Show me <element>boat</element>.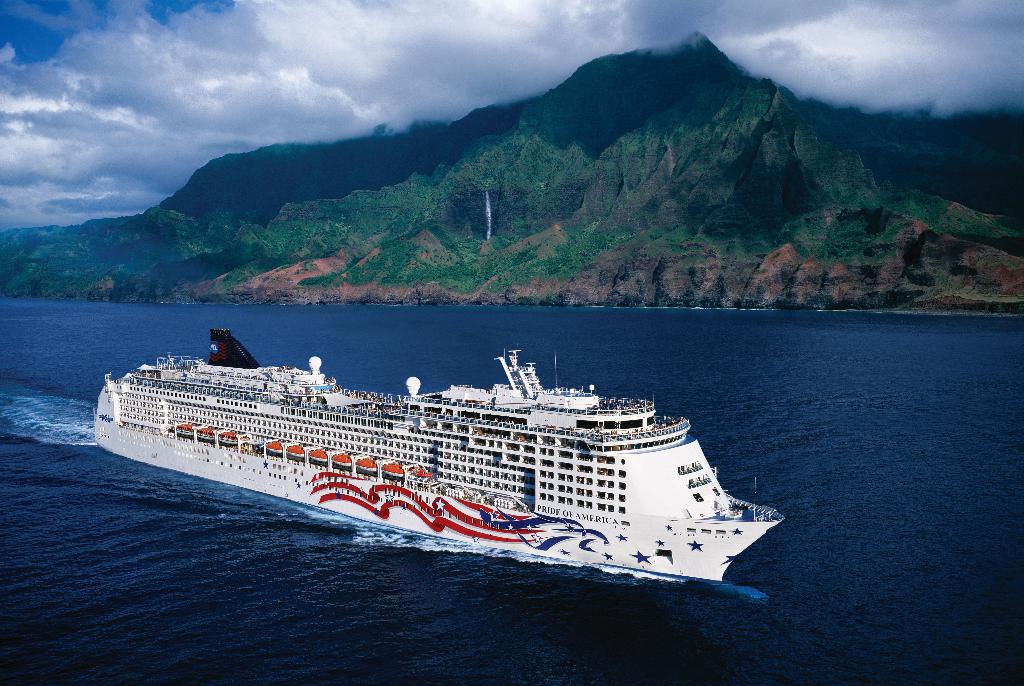
<element>boat</element> is here: {"left": 137, "top": 325, "right": 833, "bottom": 559}.
